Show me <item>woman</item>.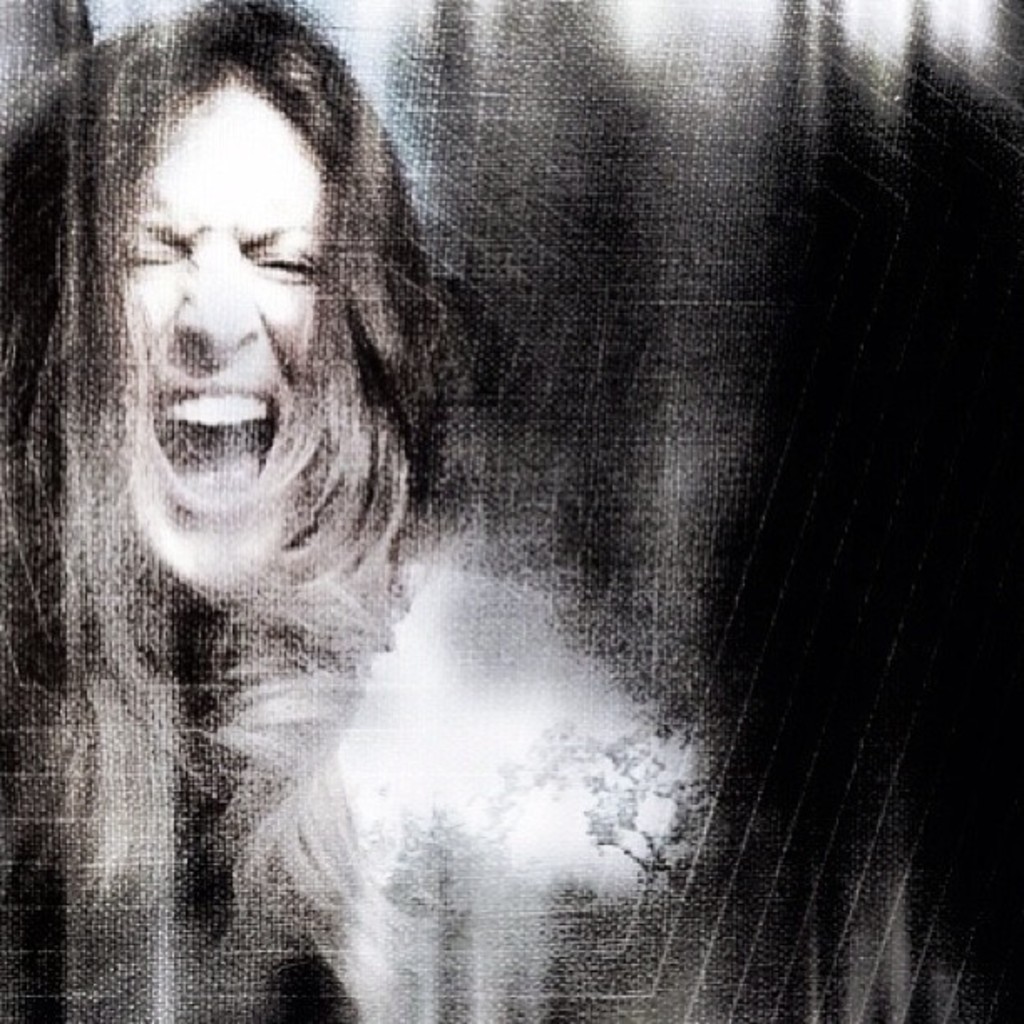
<item>woman</item> is here: (left=5, top=10, right=701, bottom=999).
